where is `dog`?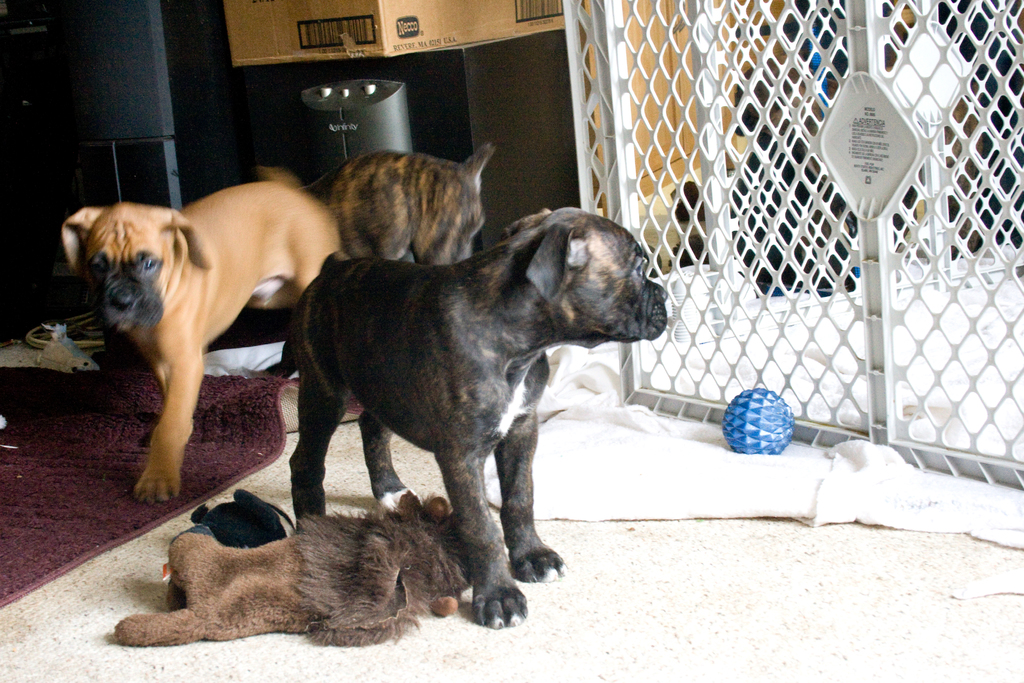
{"x1": 63, "y1": 178, "x2": 340, "y2": 500}.
